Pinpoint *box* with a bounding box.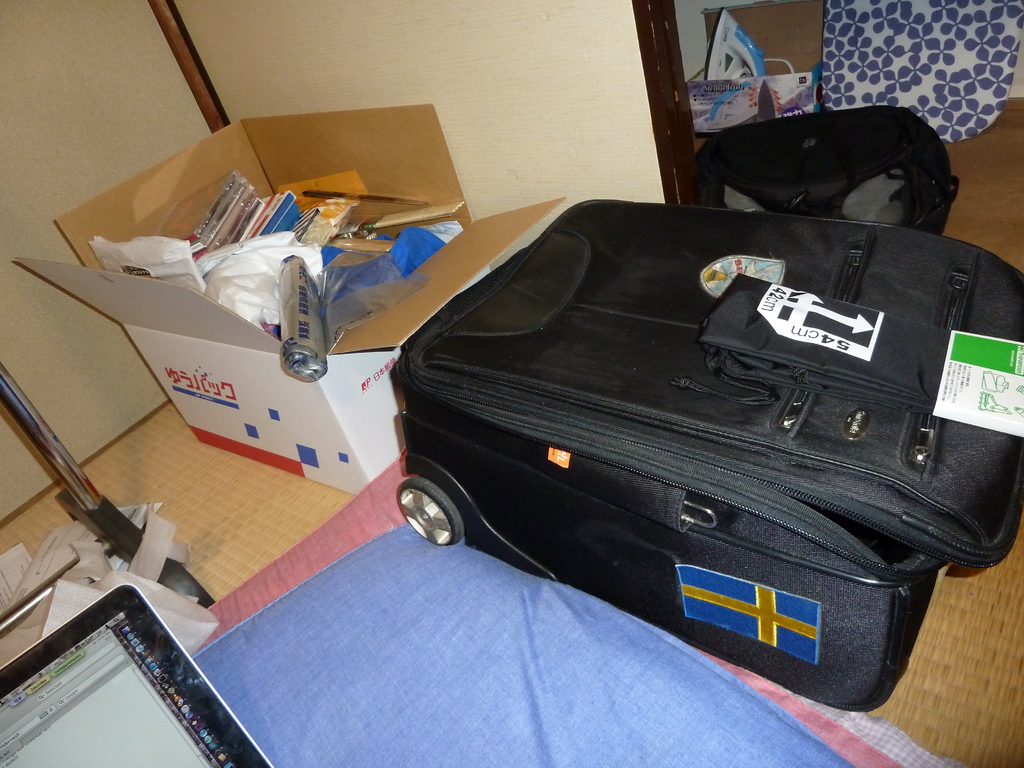
x1=18, y1=109, x2=564, y2=494.
